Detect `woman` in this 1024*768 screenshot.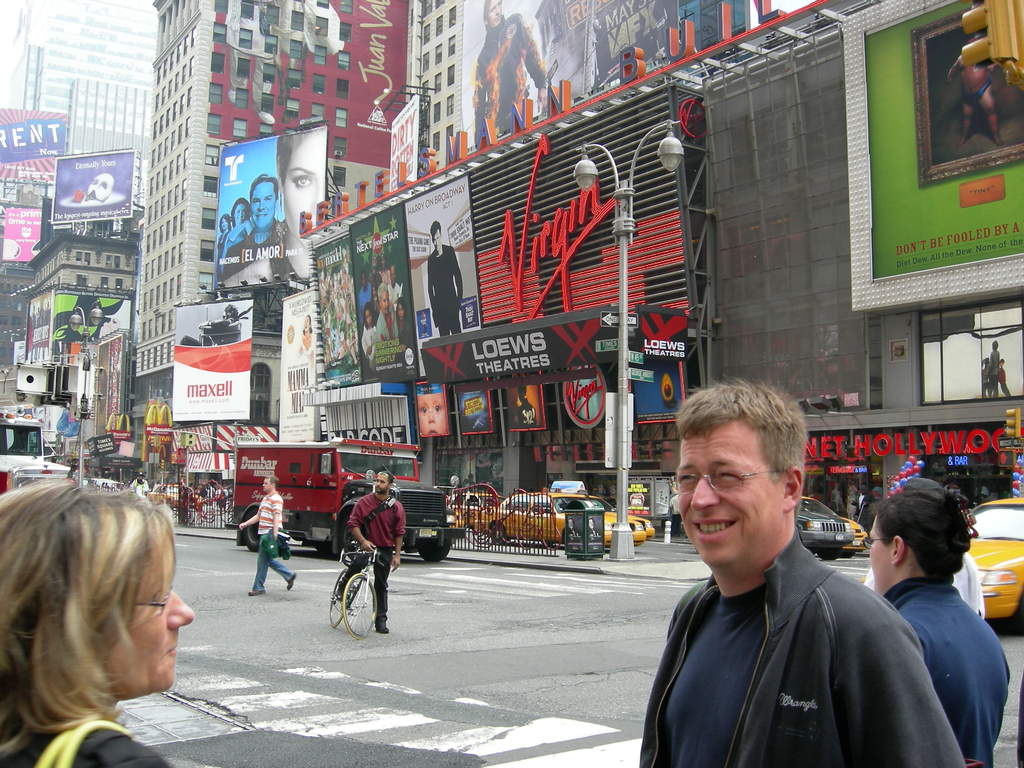
Detection: (x1=868, y1=479, x2=1017, y2=767).
